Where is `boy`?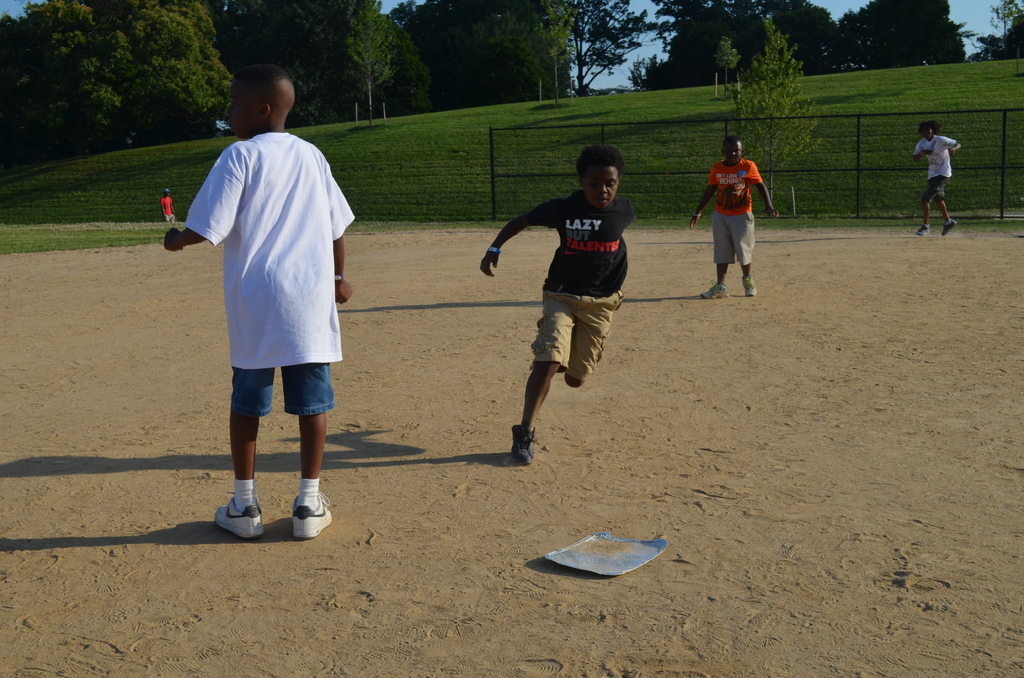
689 138 781 300.
